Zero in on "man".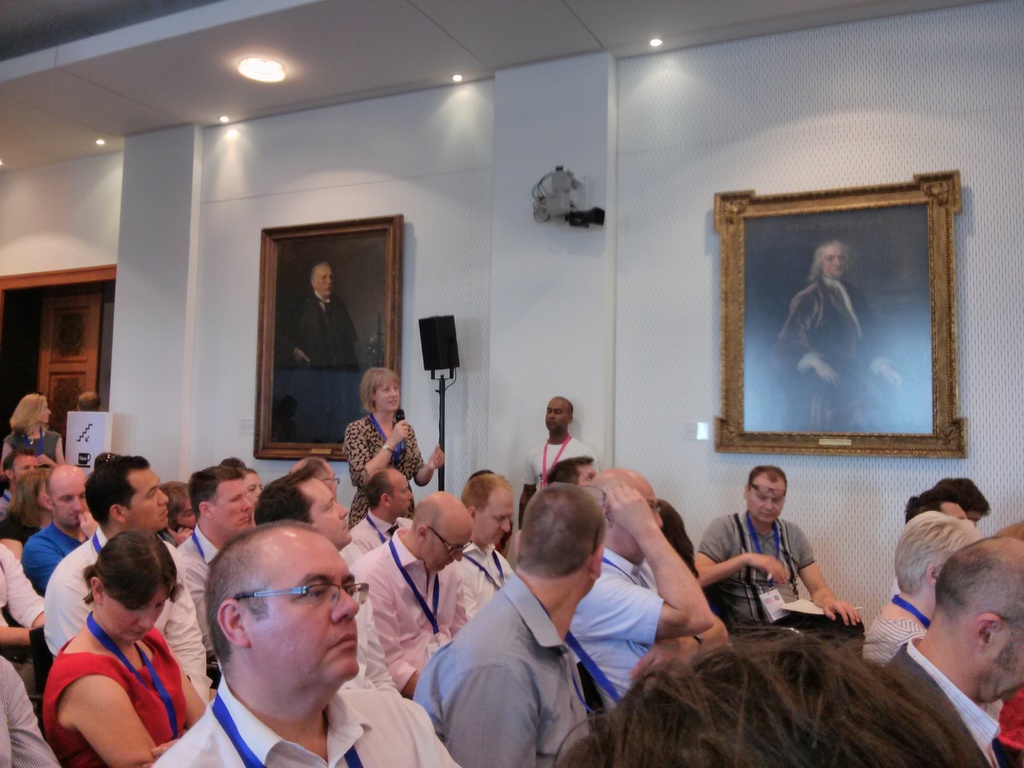
Zeroed in: [356, 488, 474, 699].
